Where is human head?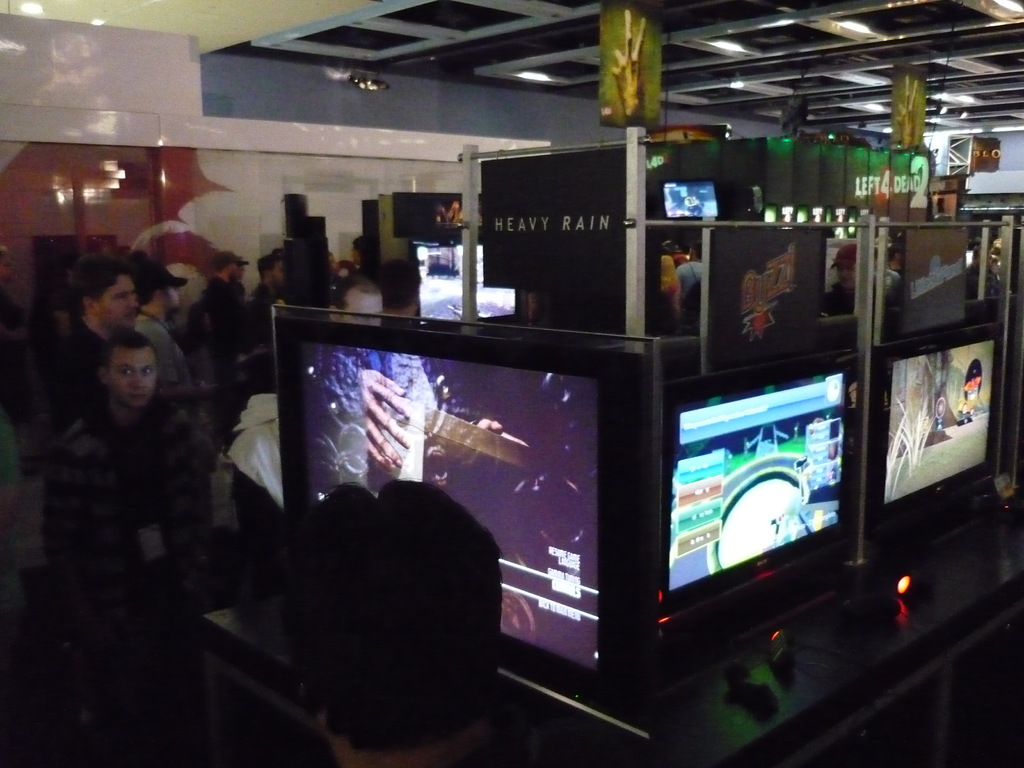
(left=234, top=257, right=250, bottom=279).
